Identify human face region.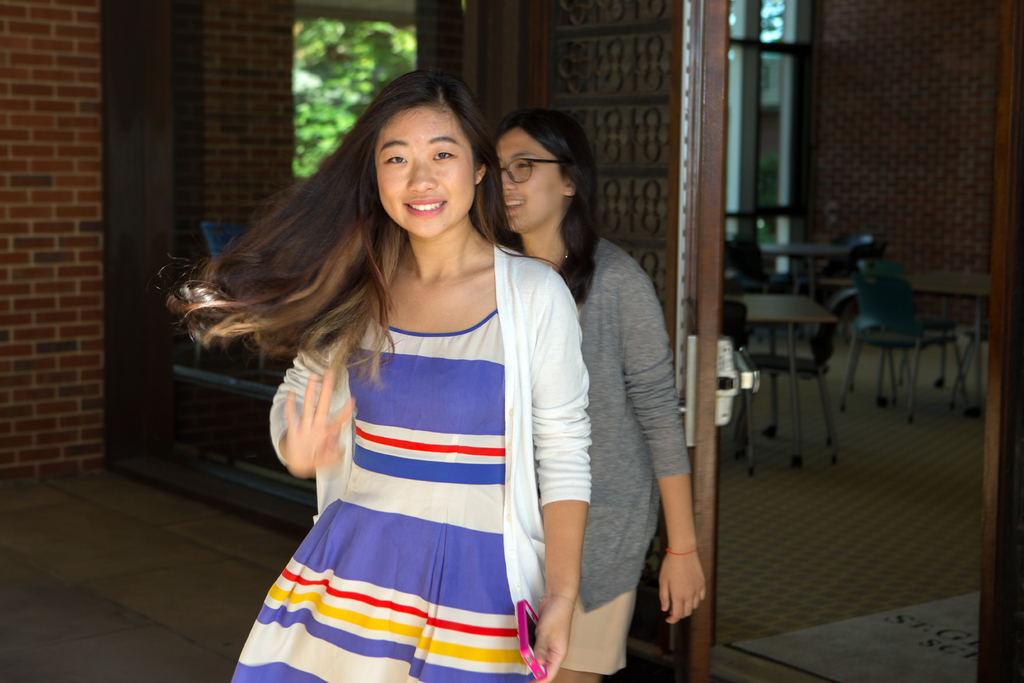
Region: pyautogui.locateOnScreen(495, 131, 563, 235).
